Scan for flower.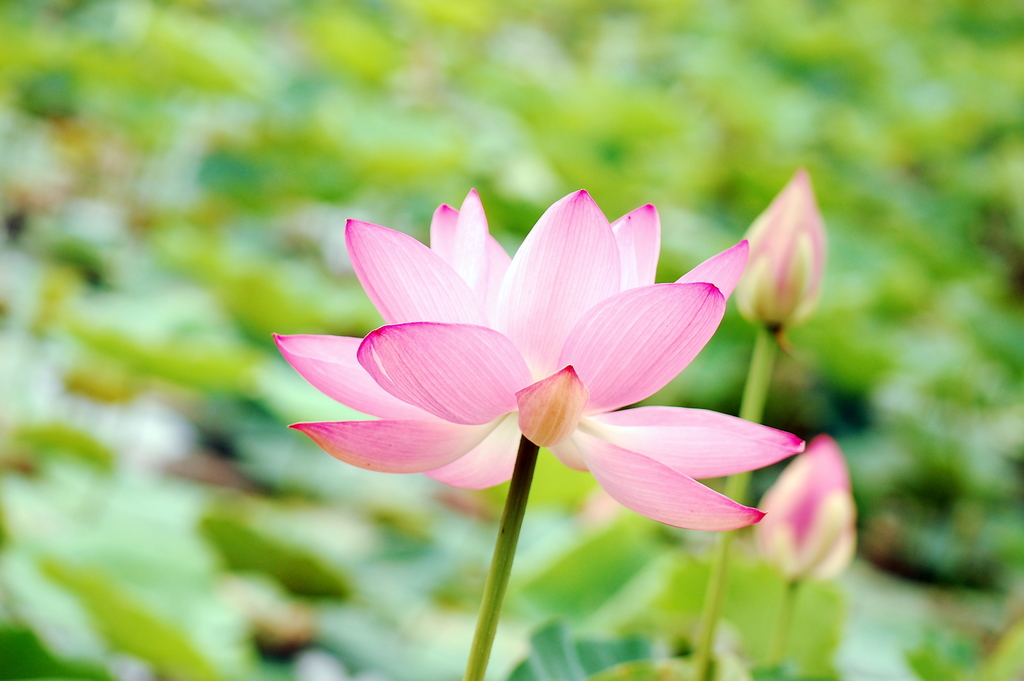
Scan result: locate(744, 440, 858, 599).
